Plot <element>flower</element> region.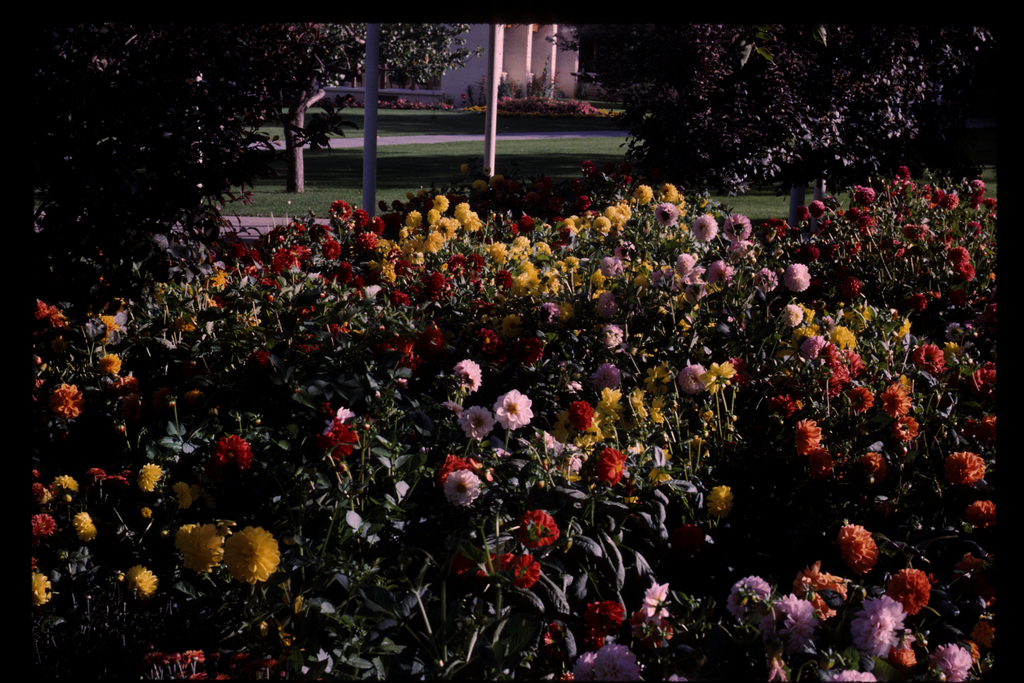
Plotted at 963,413,1000,436.
